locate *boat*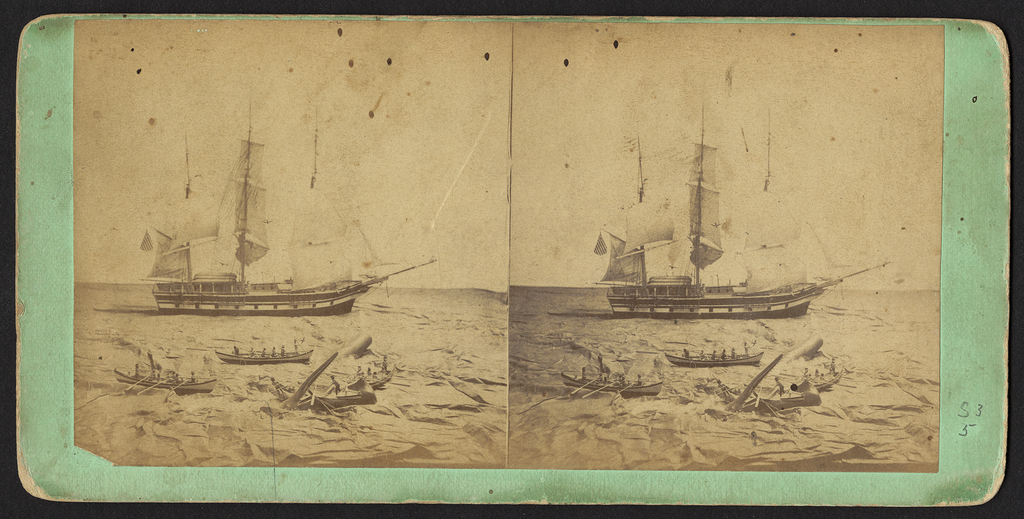
Rect(221, 346, 317, 367)
